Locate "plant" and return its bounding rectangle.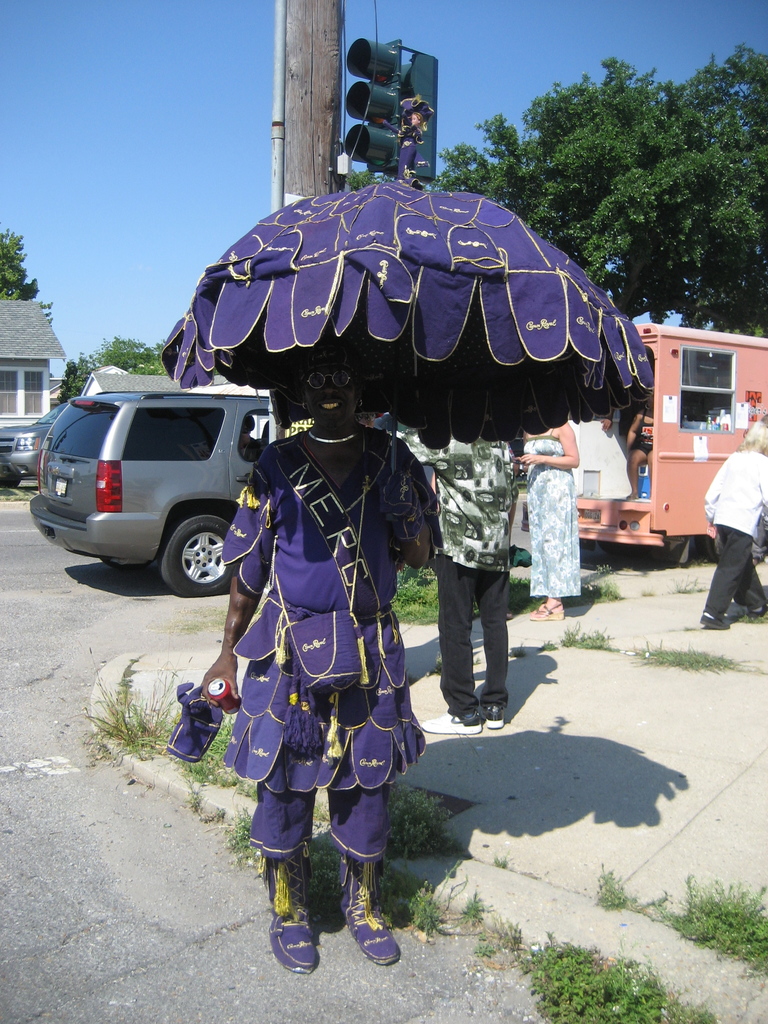
{"x1": 175, "y1": 714, "x2": 268, "y2": 800}.
